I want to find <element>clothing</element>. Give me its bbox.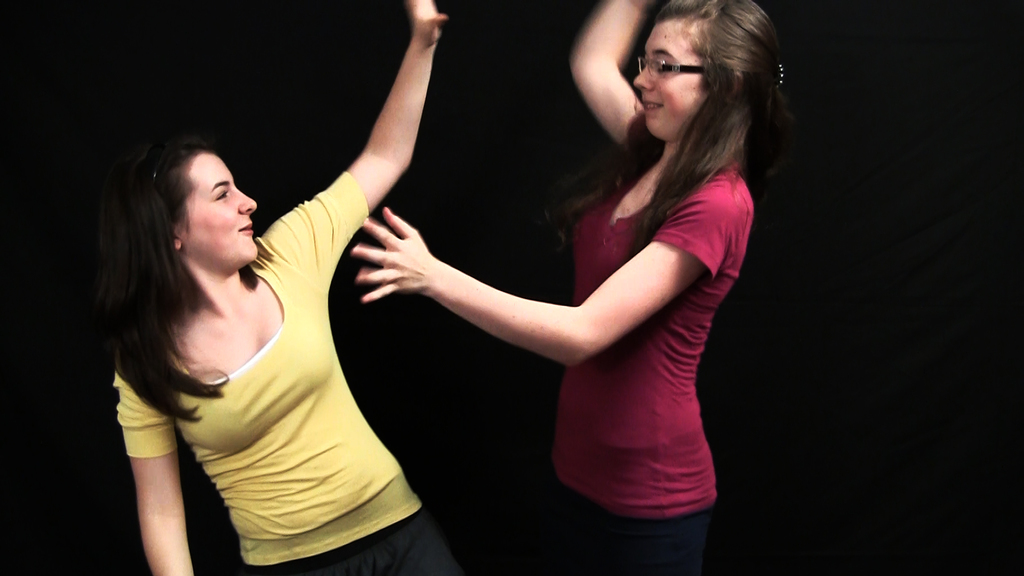
bbox(548, 158, 757, 575).
